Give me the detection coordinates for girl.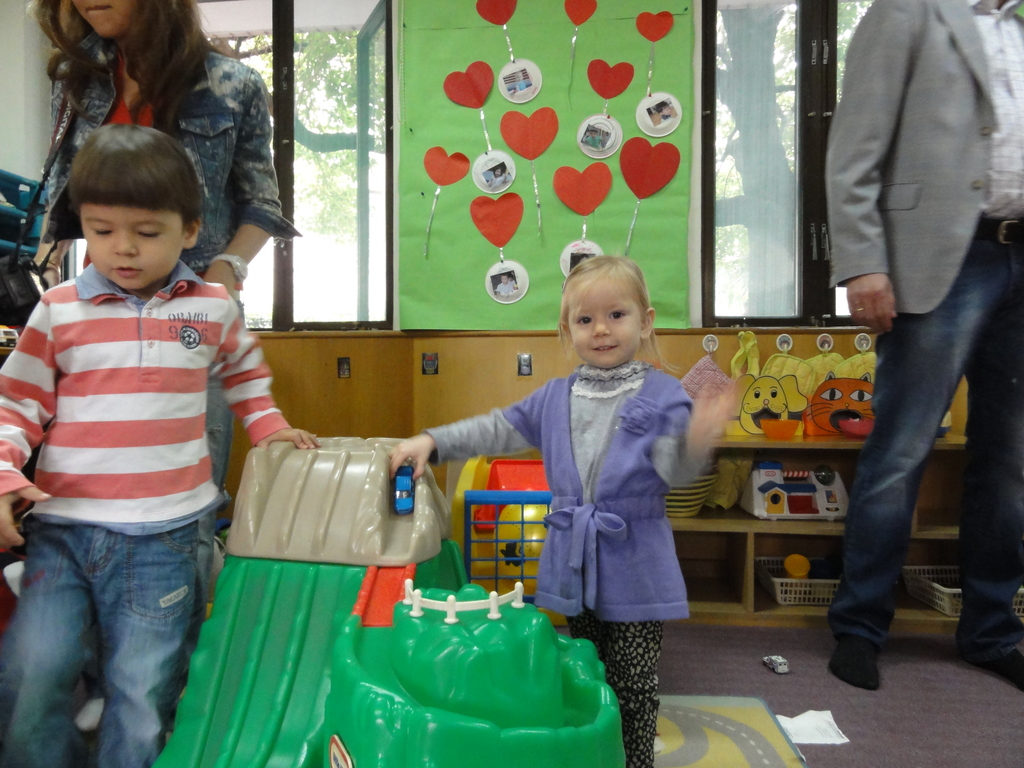
(x1=378, y1=257, x2=738, y2=762).
